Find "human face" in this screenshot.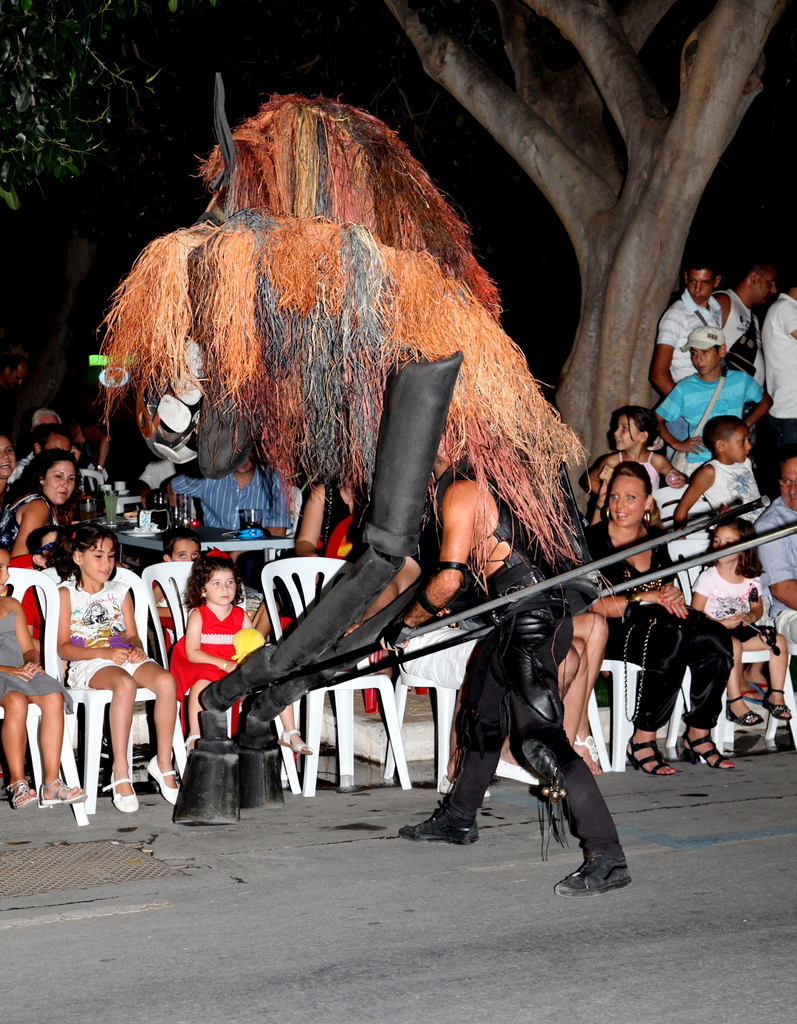
The bounding box for "human face" is 724, 423, 752, 465.
